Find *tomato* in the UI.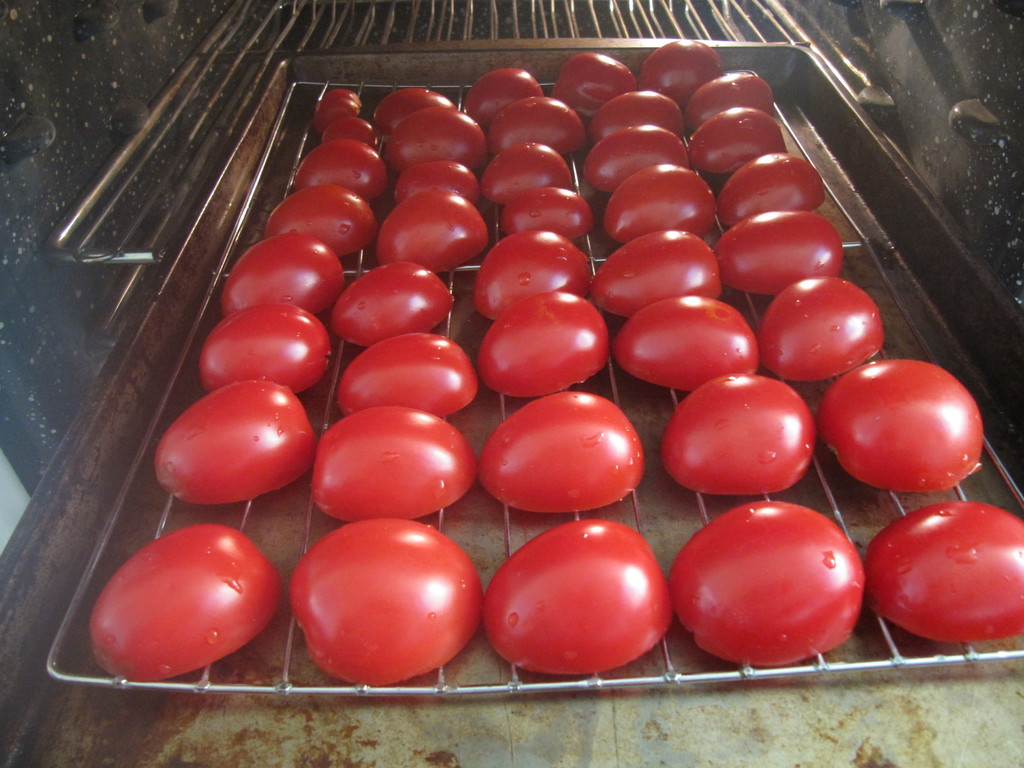
UI element at box=[758, 276, 884, 379].
